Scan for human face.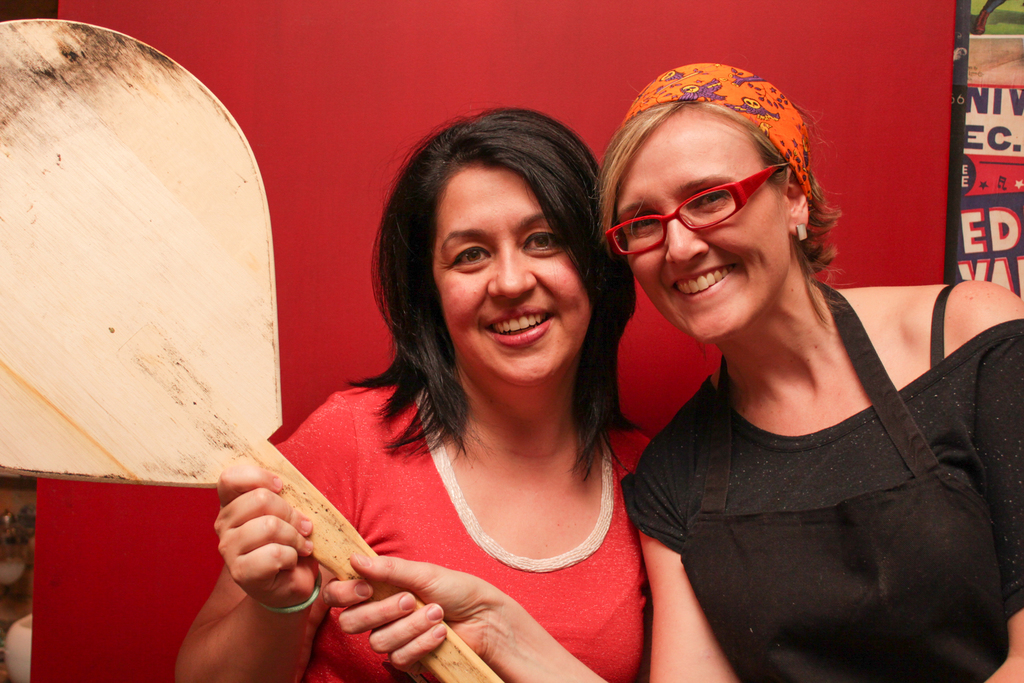
Scan result: x1=616, y1=105, x2=791, y2=343.
